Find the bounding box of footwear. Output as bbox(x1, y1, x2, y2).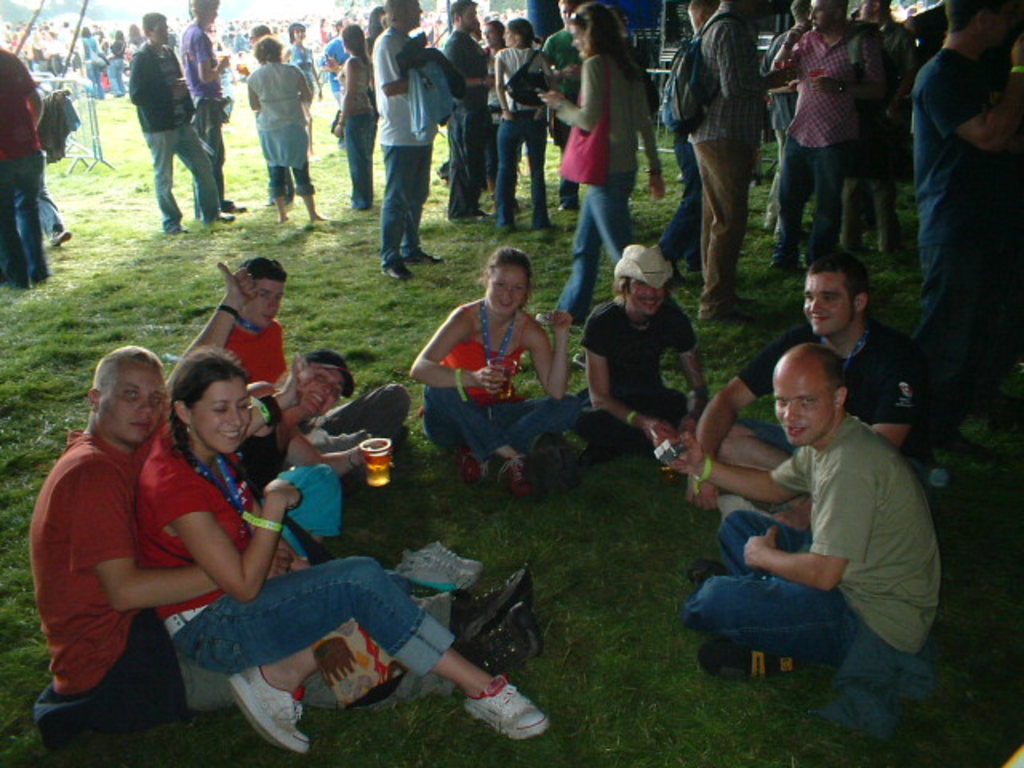
bbox(701, 301, 733, 318).
